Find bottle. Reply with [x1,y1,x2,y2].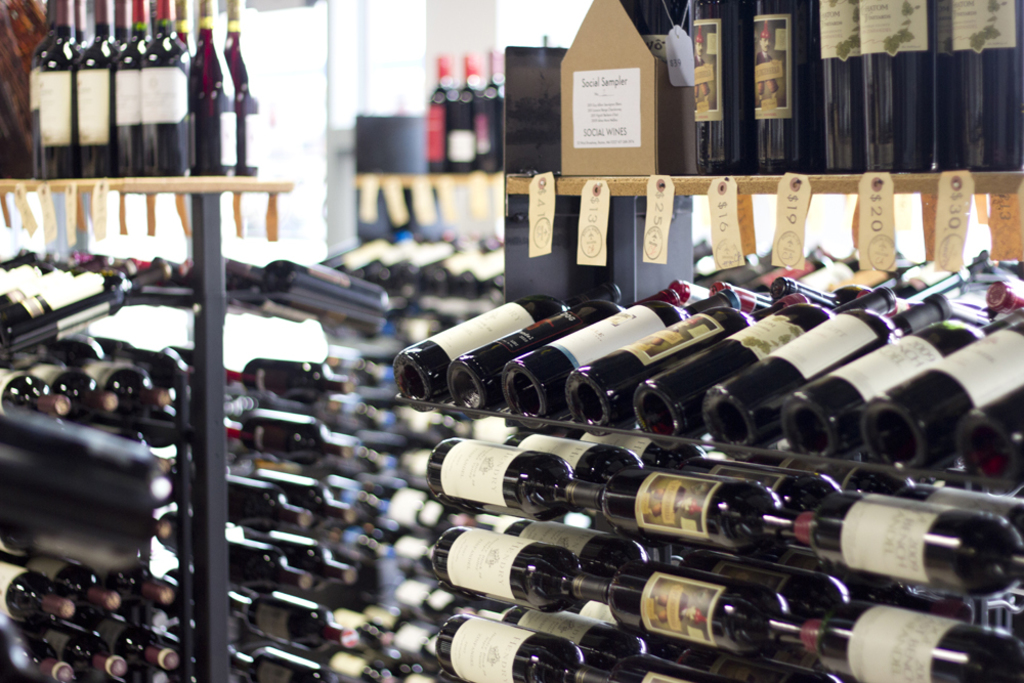
[702,291,955,458].
